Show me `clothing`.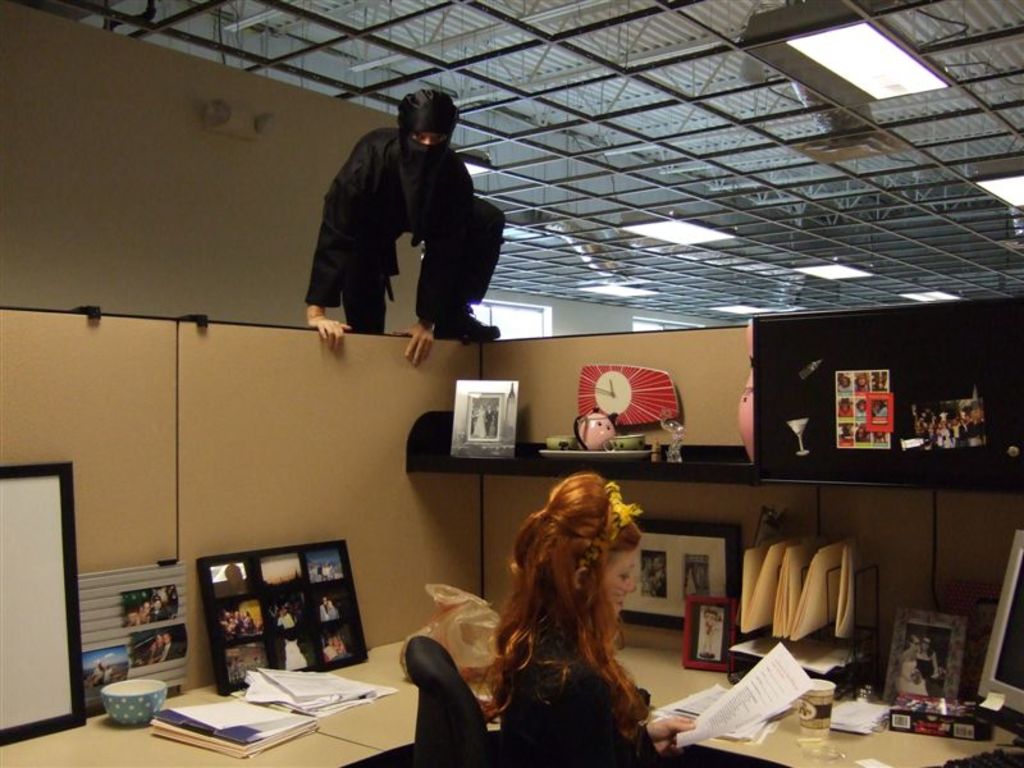
`clothing` is here: 896, 662, 929, 696.
